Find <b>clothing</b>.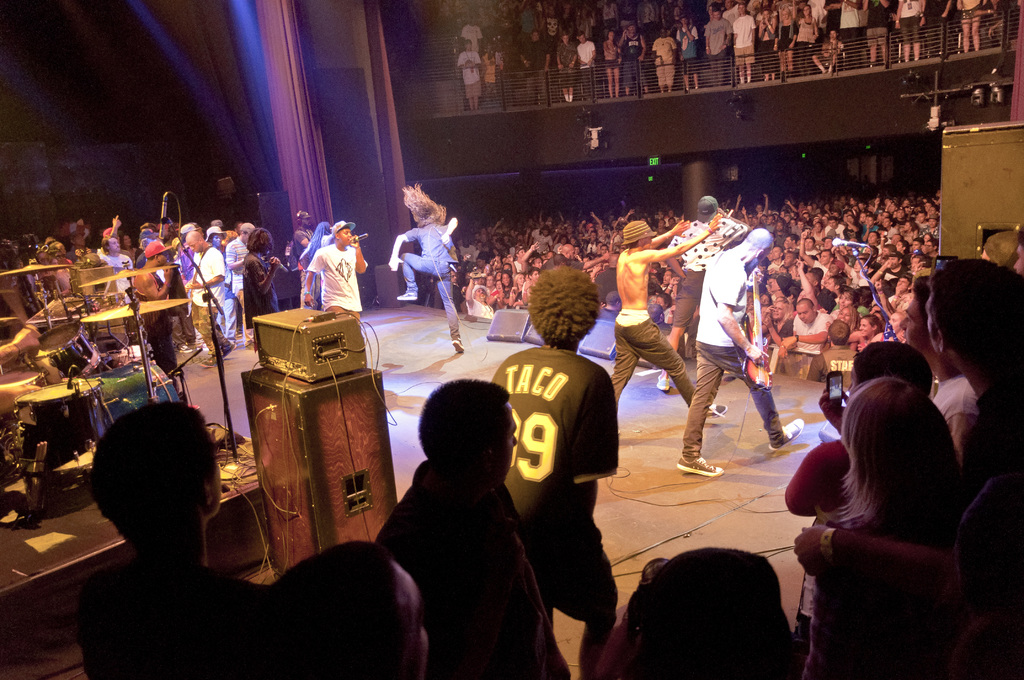
l=678, t=259, r=787, b=462.
